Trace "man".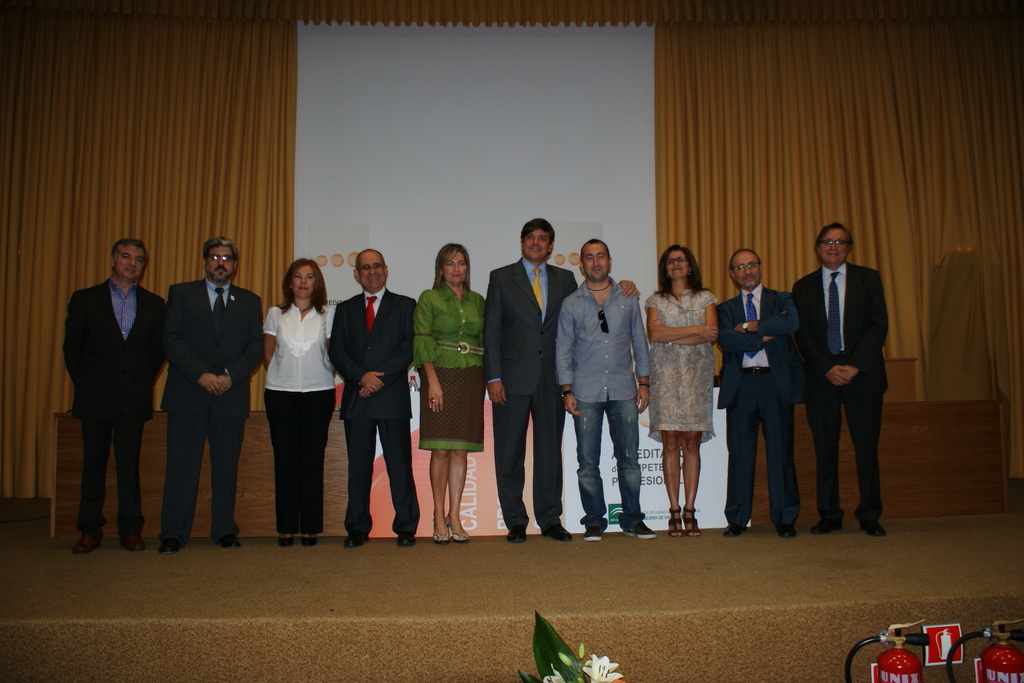
Traced to <box>330,248,419,545</box>.
